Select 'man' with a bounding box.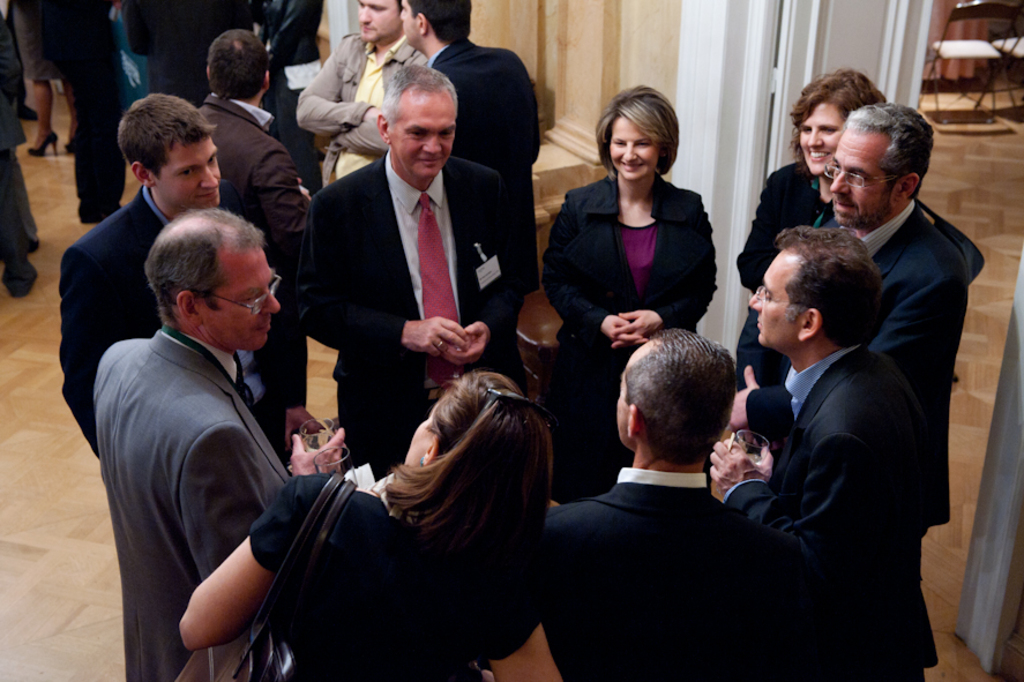
[left=55, top=85, right=323, bottom=462].
